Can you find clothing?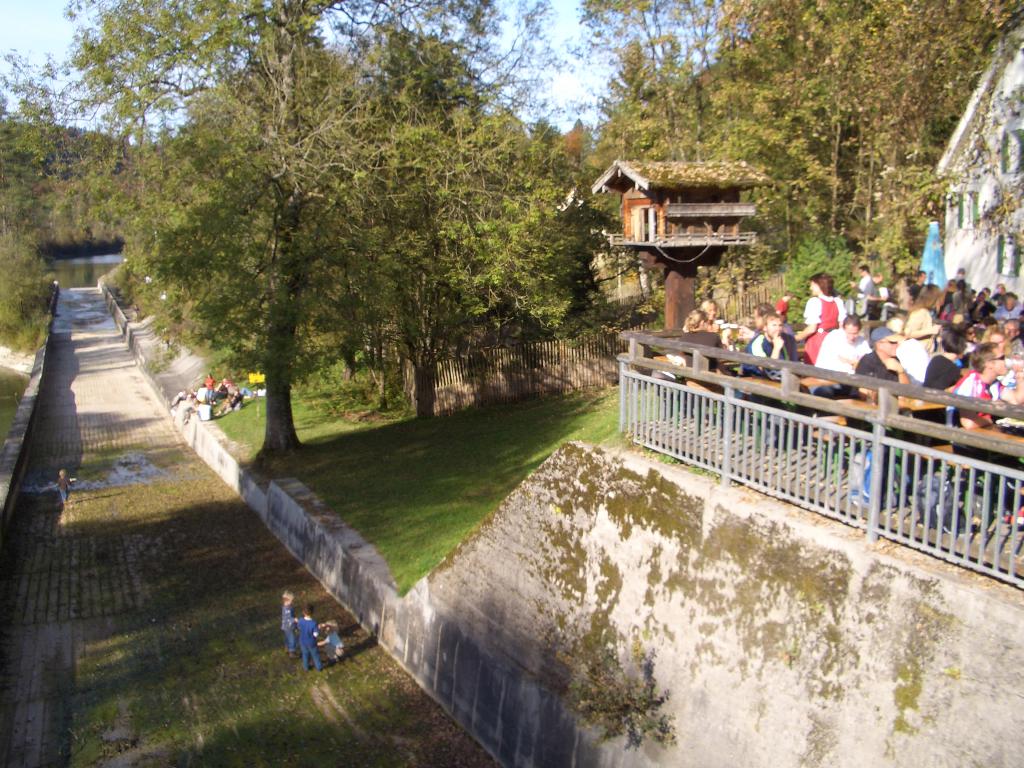
Yes, bounding box: detection(739, 333, 792, 387).
